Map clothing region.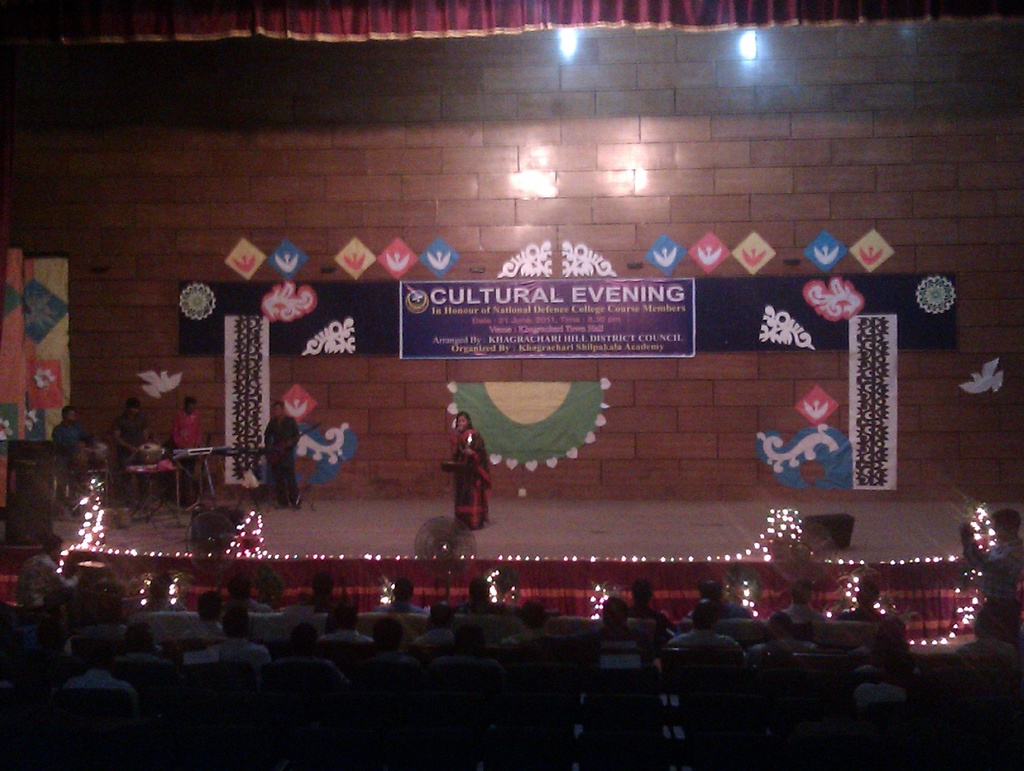
Mapped to {"left": 68, "top": 667, "right": 131, "bottom": 691}.
